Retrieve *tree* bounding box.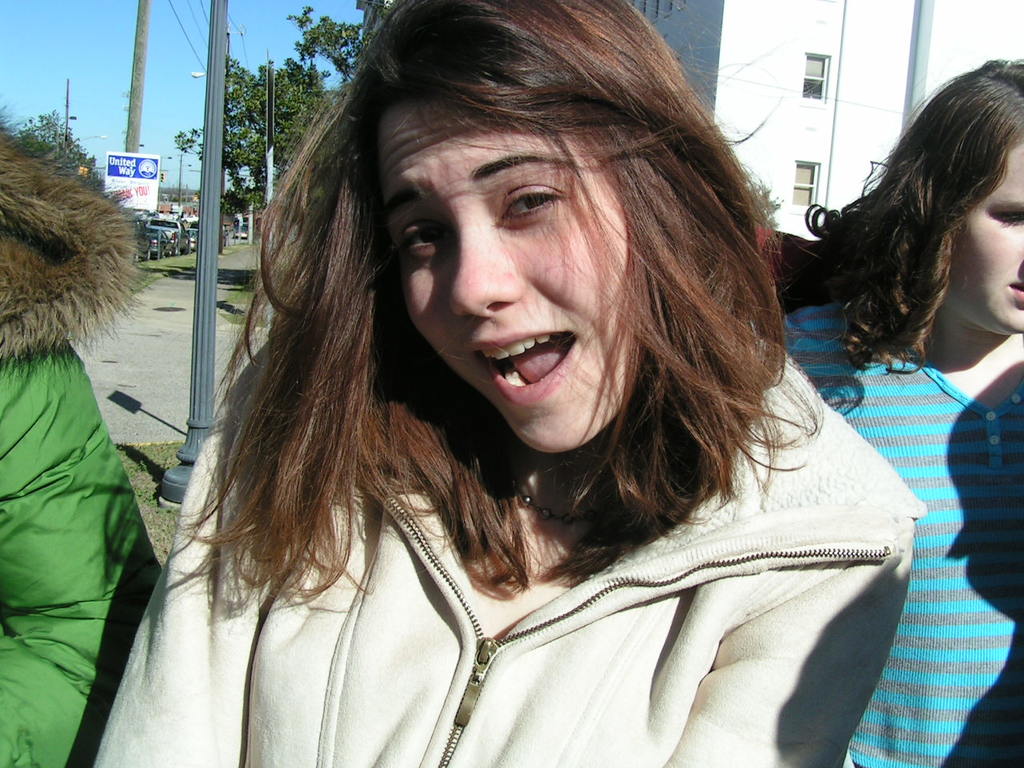
Bounding box: locate(171, 124, 208, 212).
